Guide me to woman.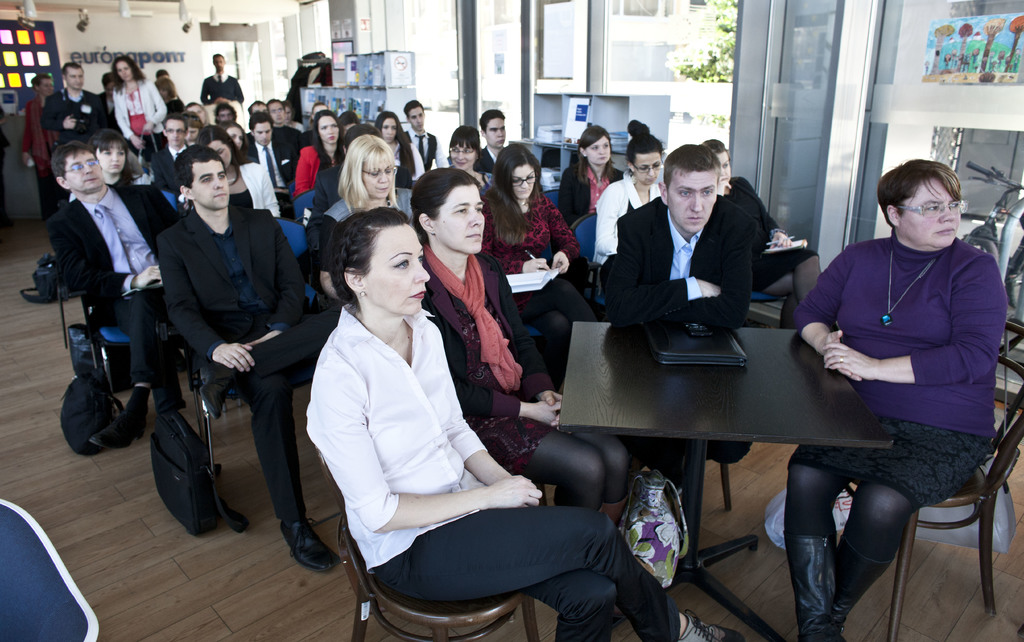
Guidance: 322/136/404/298.
